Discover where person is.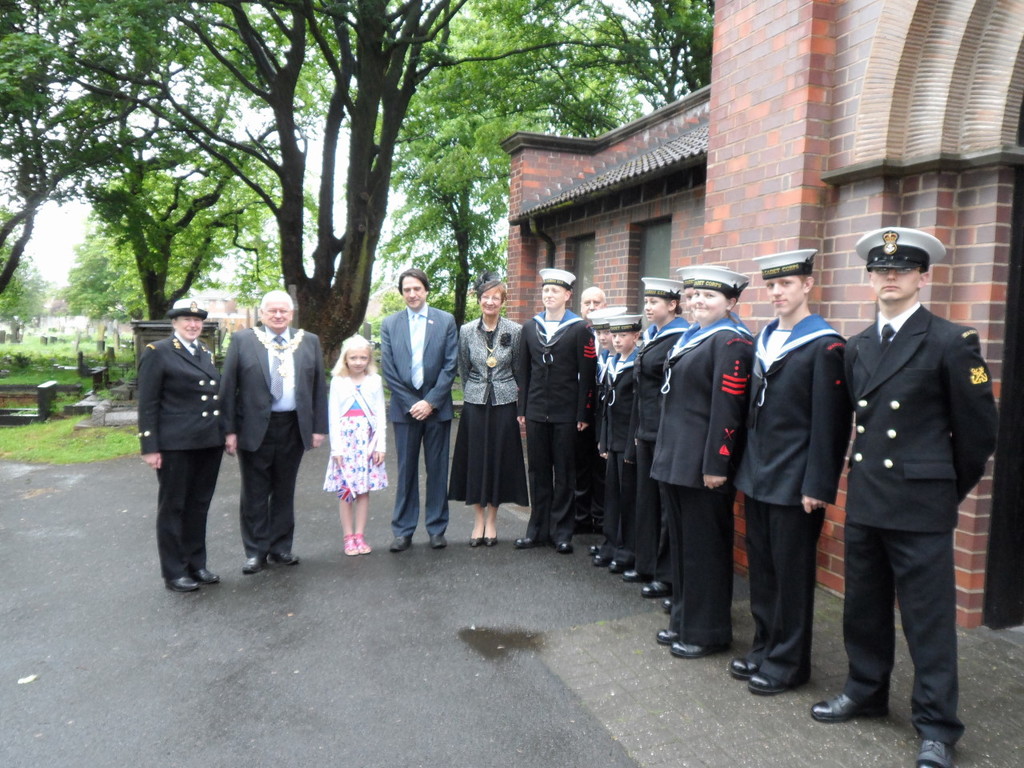
Discovered at {"left": 657, "top": 262, "right": 751, "bottom": 661}.
